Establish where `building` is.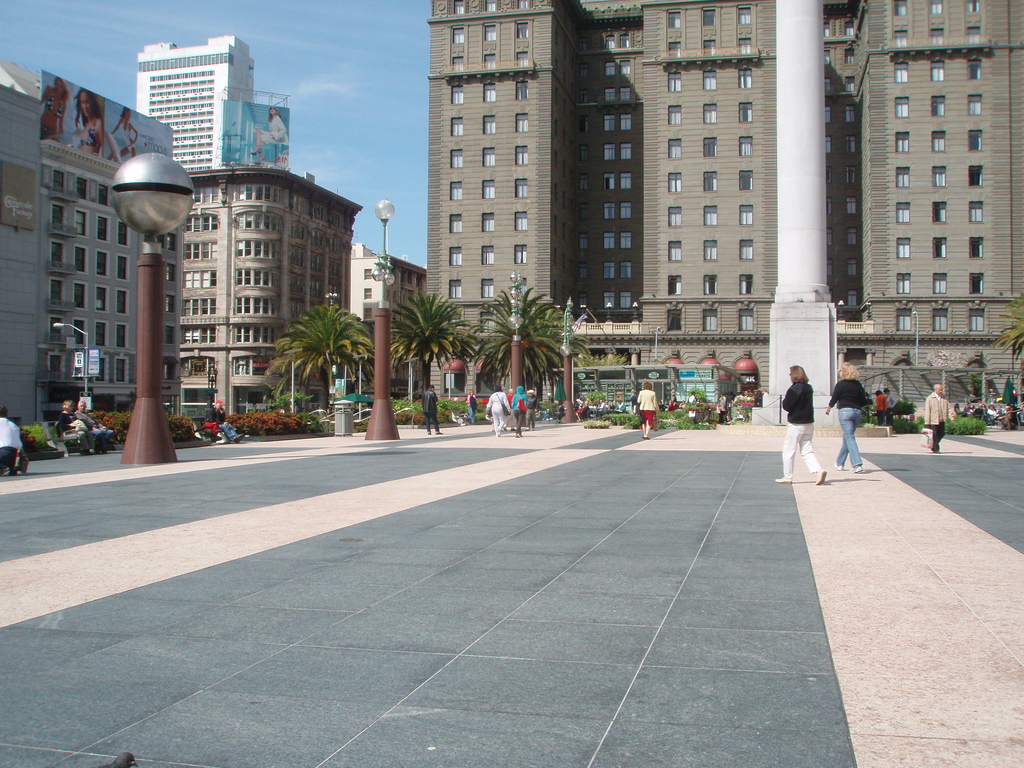
Established at pyautogui.locateOnScreen(170, 141, 361, 462).
